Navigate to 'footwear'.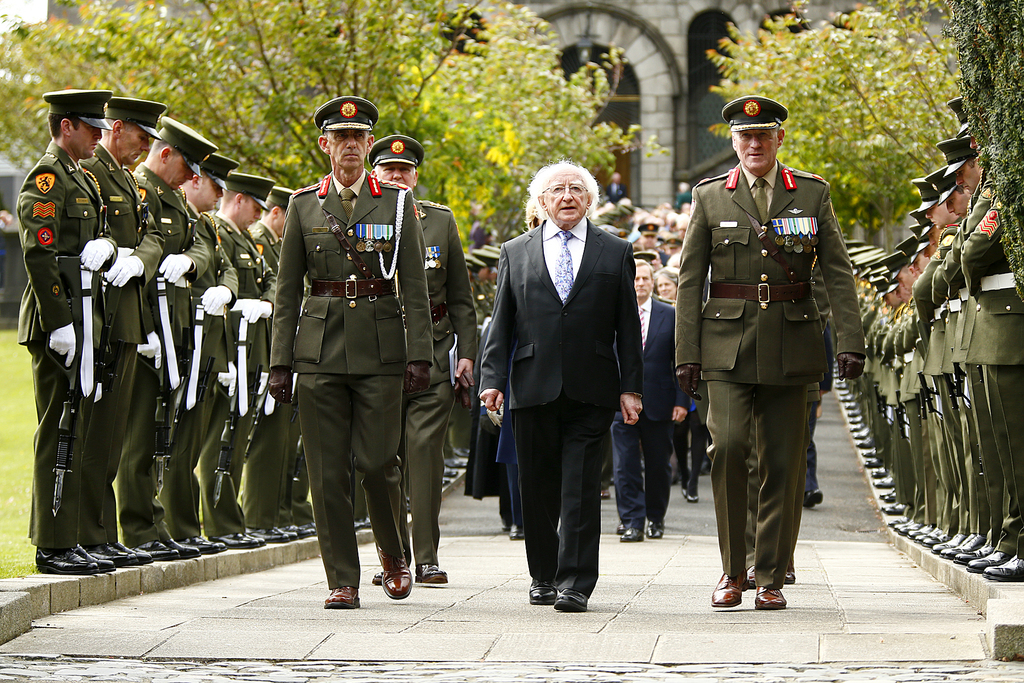
Navigation target: <box>160,534,203,555</box>.
